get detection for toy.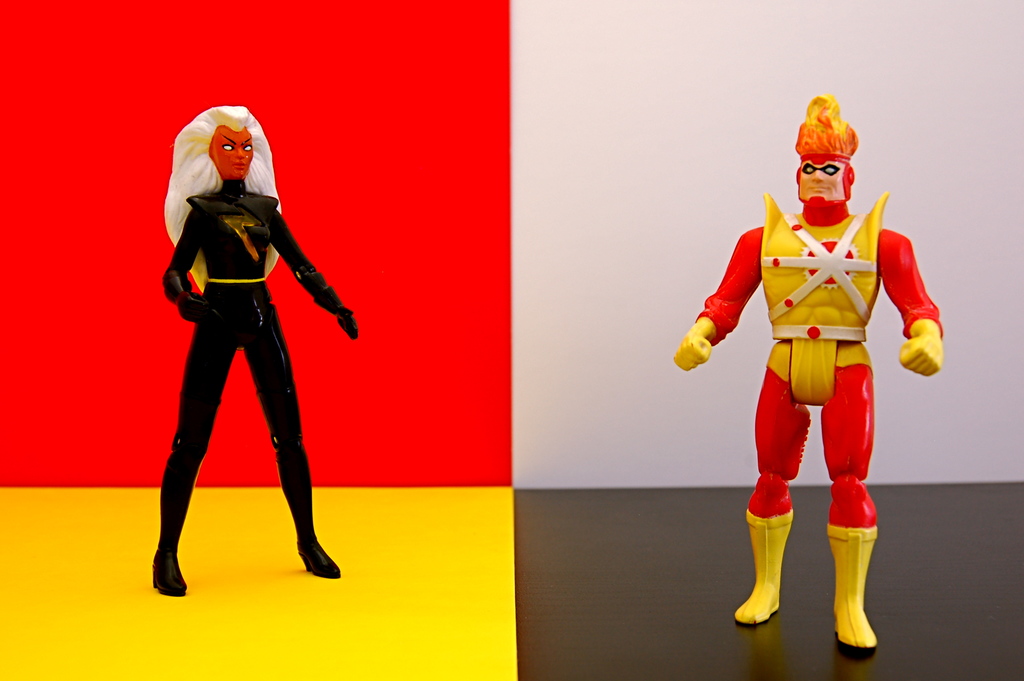
Detection: crop(150, 107, 358, 598).
